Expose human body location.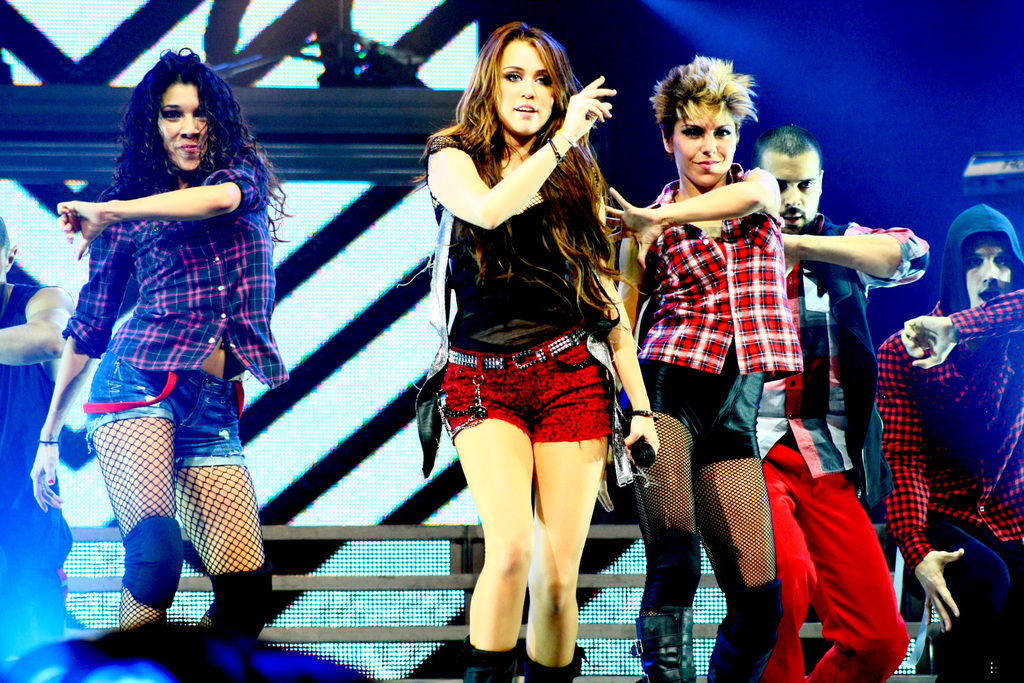
Exposed at box=[415, 26, 652, 682].
